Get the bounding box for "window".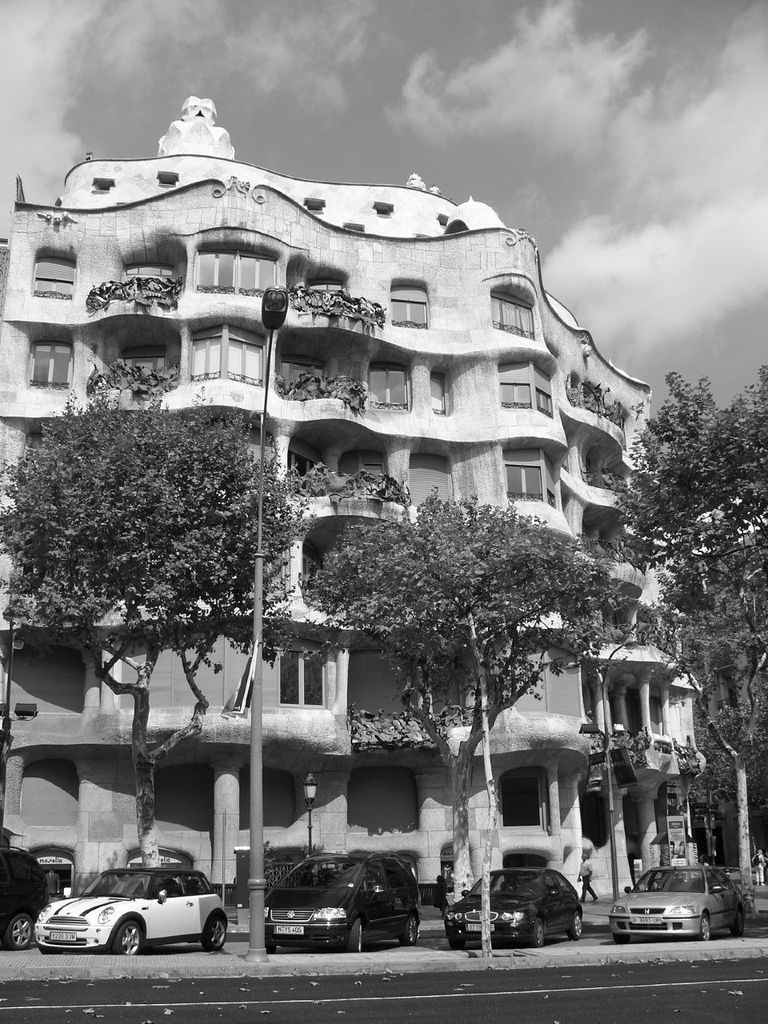
{"x1": 509, "y1": 464, "x2": 541, "y2": 498}.
